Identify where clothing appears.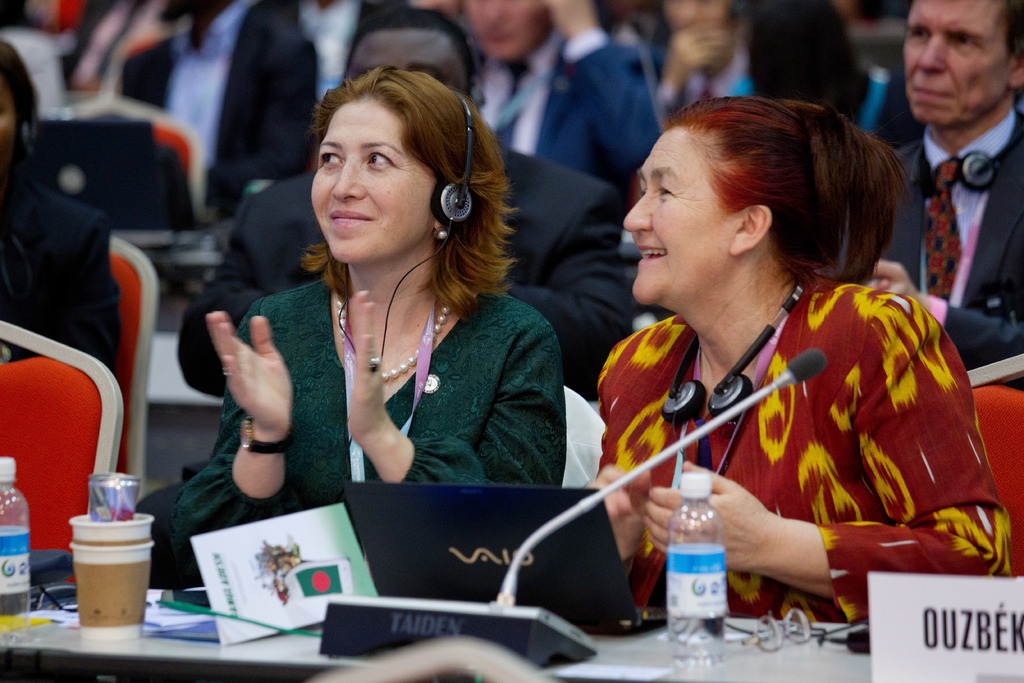
Appears at (882,109,1023,368).
